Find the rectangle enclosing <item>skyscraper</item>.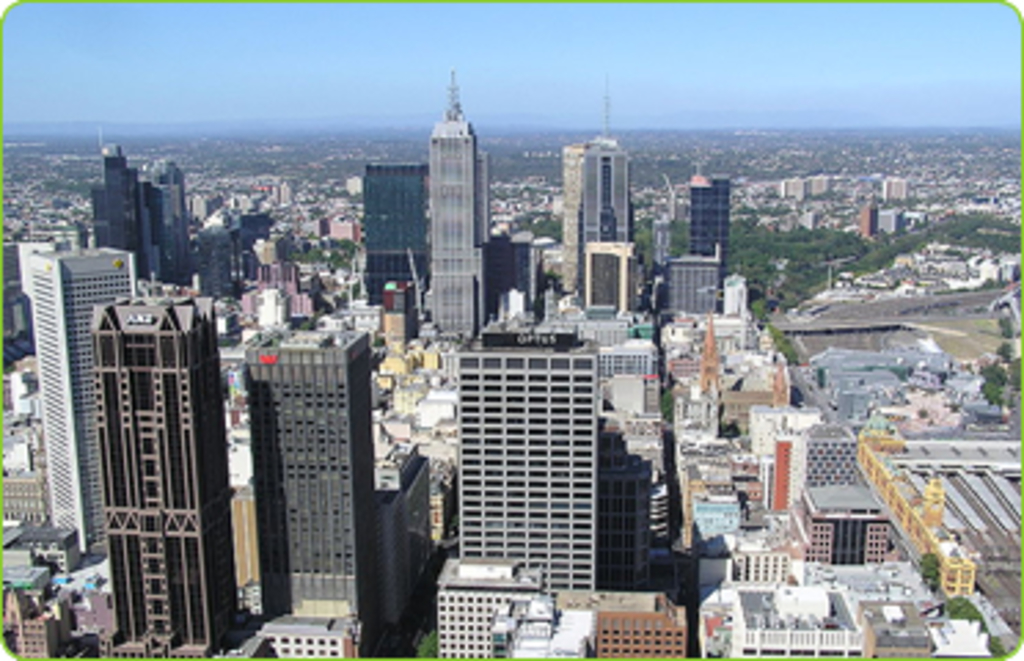
(left=91, top=284, right=242, bottom=658).
